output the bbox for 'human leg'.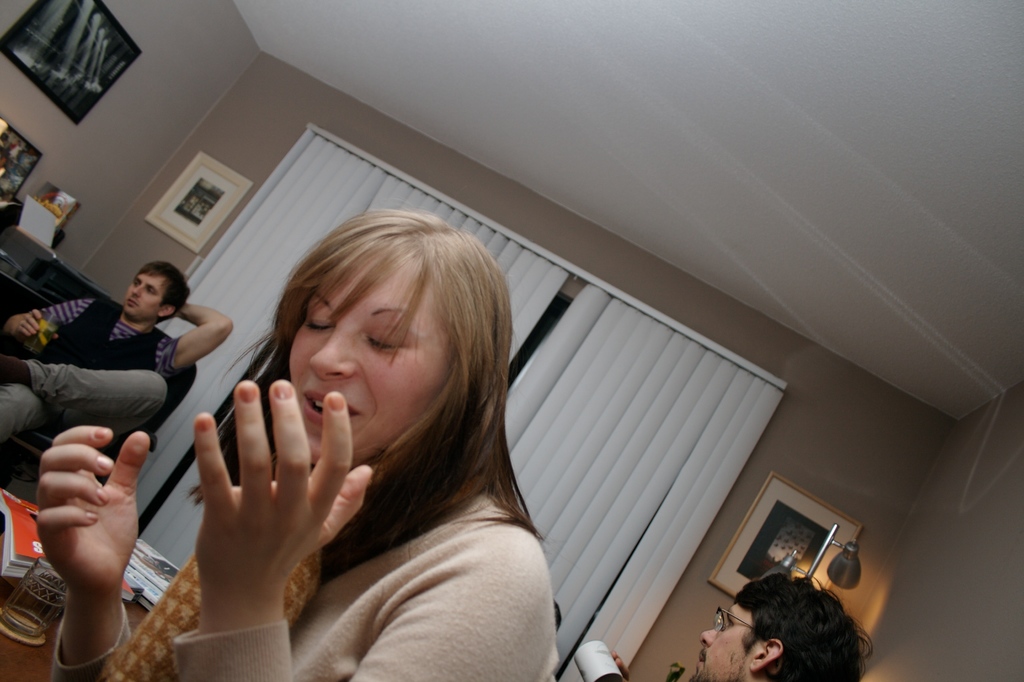
bbox(0, 380, 44, 439).
